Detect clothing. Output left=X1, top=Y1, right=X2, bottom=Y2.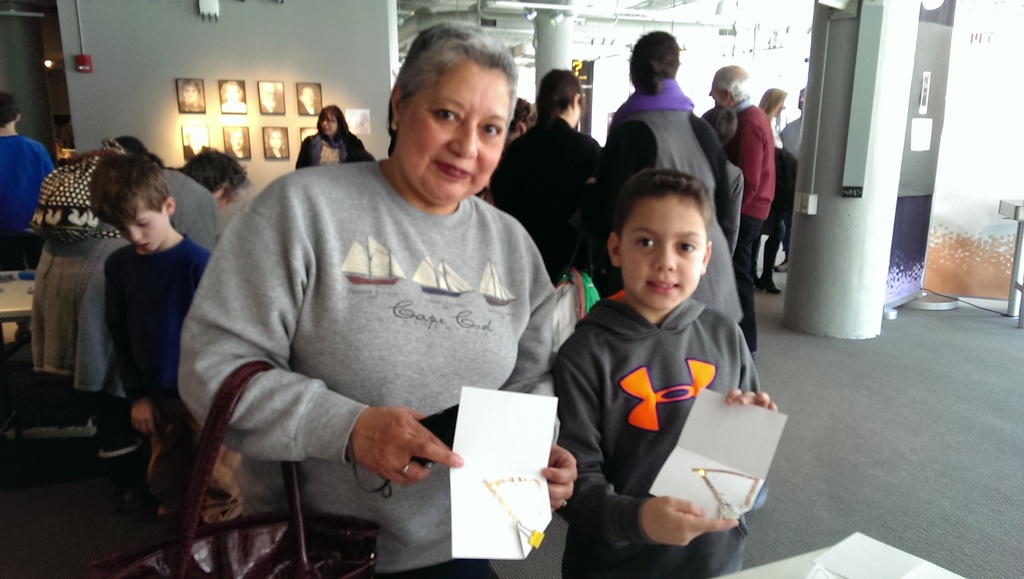
left=719, top=165, right=730, bottom=254.
